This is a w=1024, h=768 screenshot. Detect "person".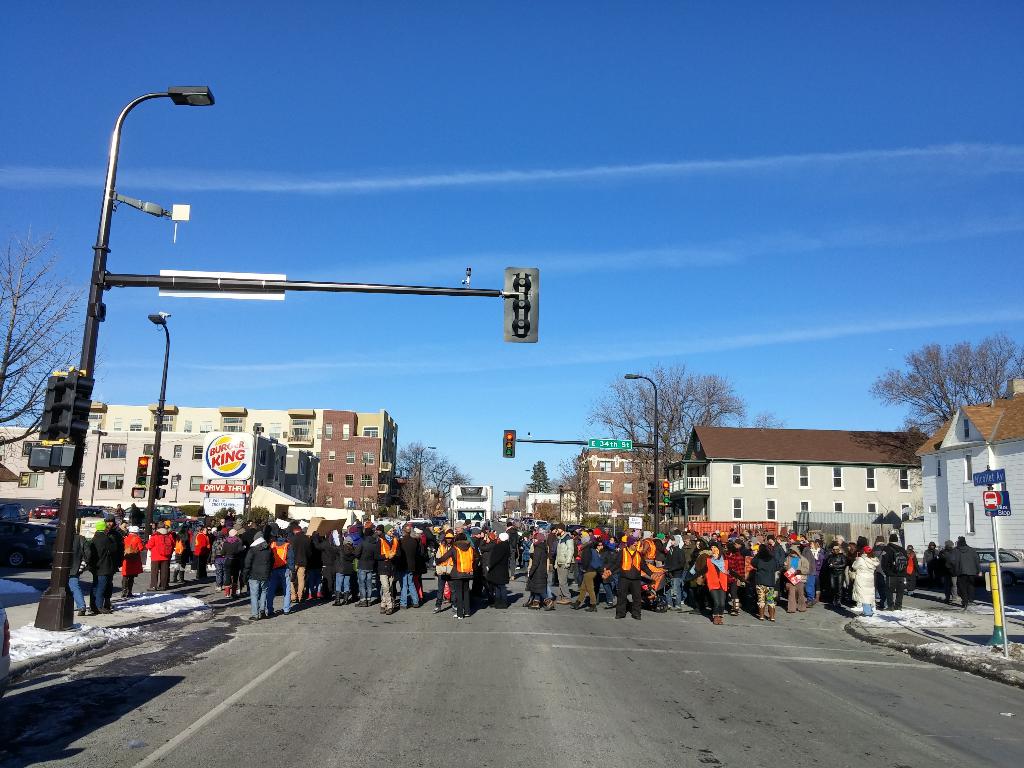
<region>851, 547, 889, 618</region>.
